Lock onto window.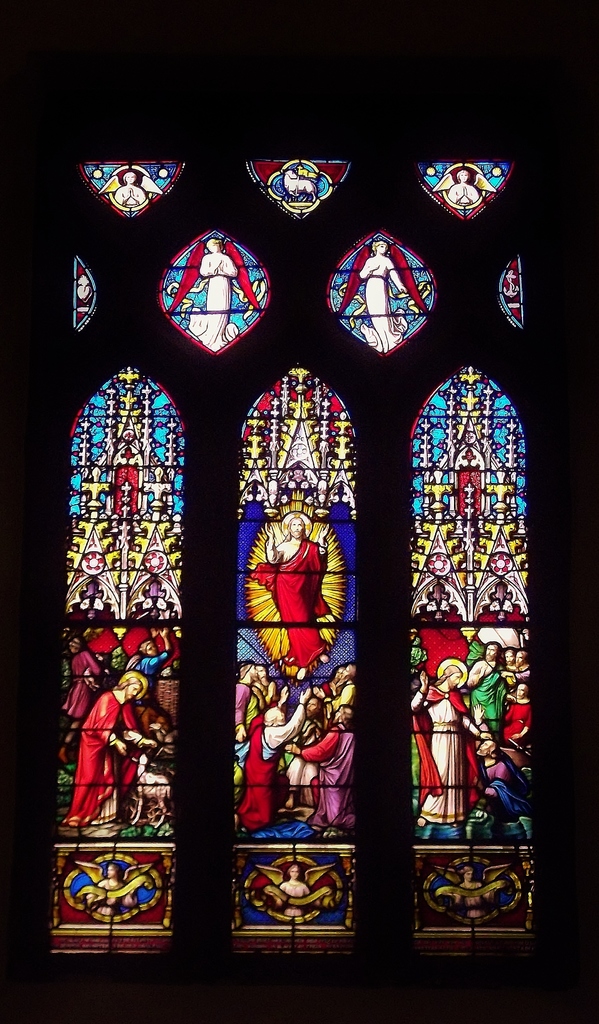
Locked: [x1=233, y1=371, x2=355, y2=953].
